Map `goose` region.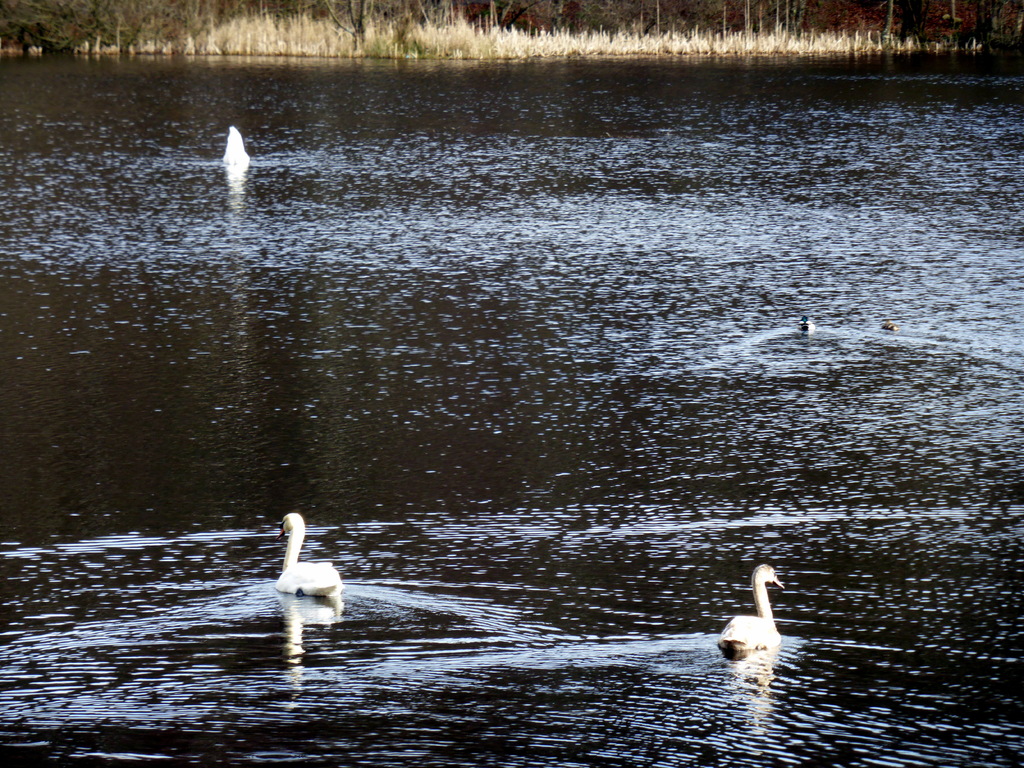
Mapped to [x1=278, y1=515, x2=341, y2=598].
